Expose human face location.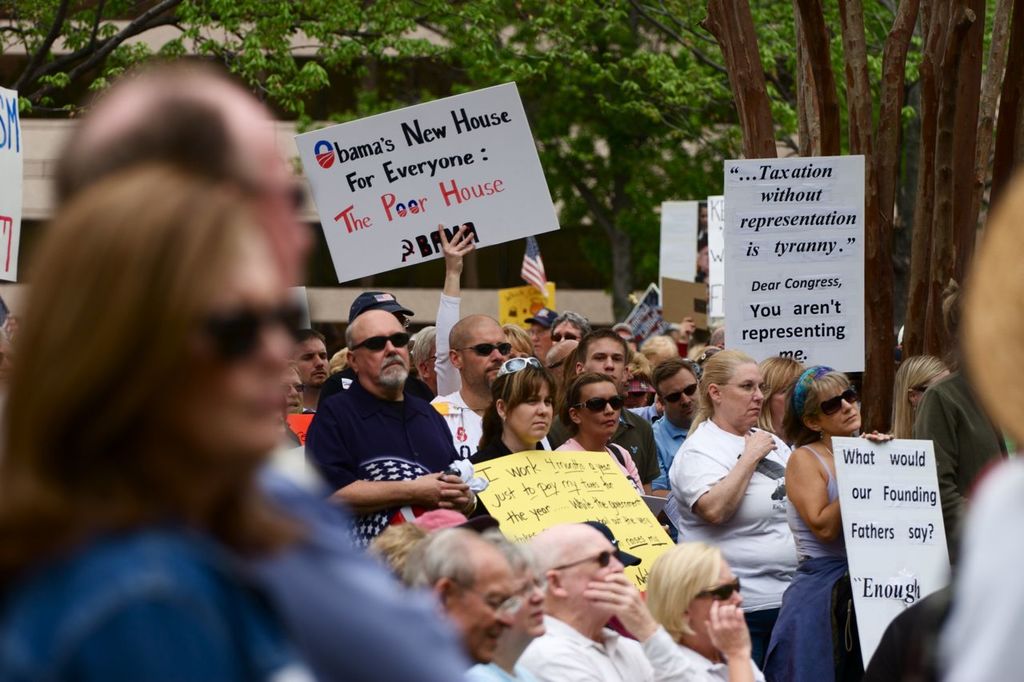
Exposed at locate(185, 227, 291, 452).
